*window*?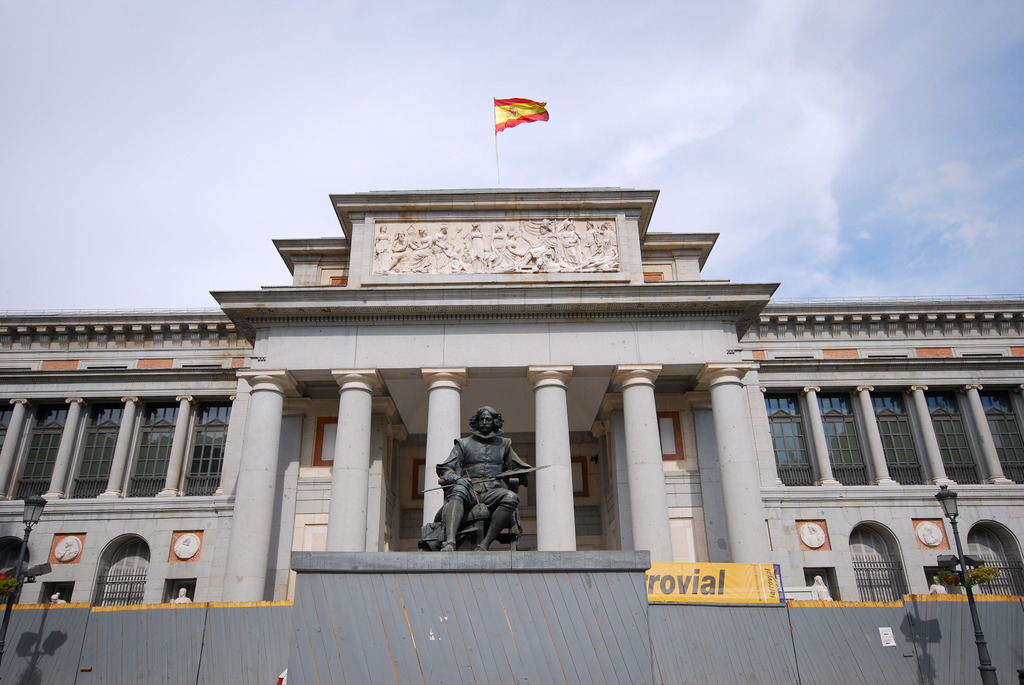
767 384 813 476
